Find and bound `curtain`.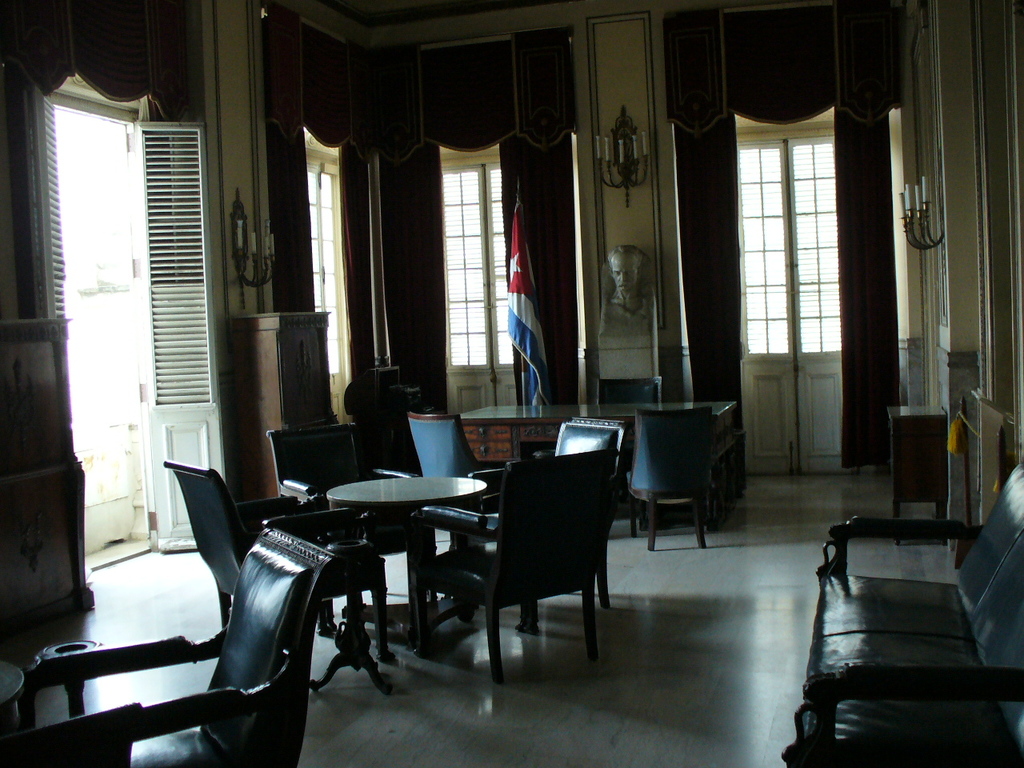
Bound: box(259, 0, 382, 388).
